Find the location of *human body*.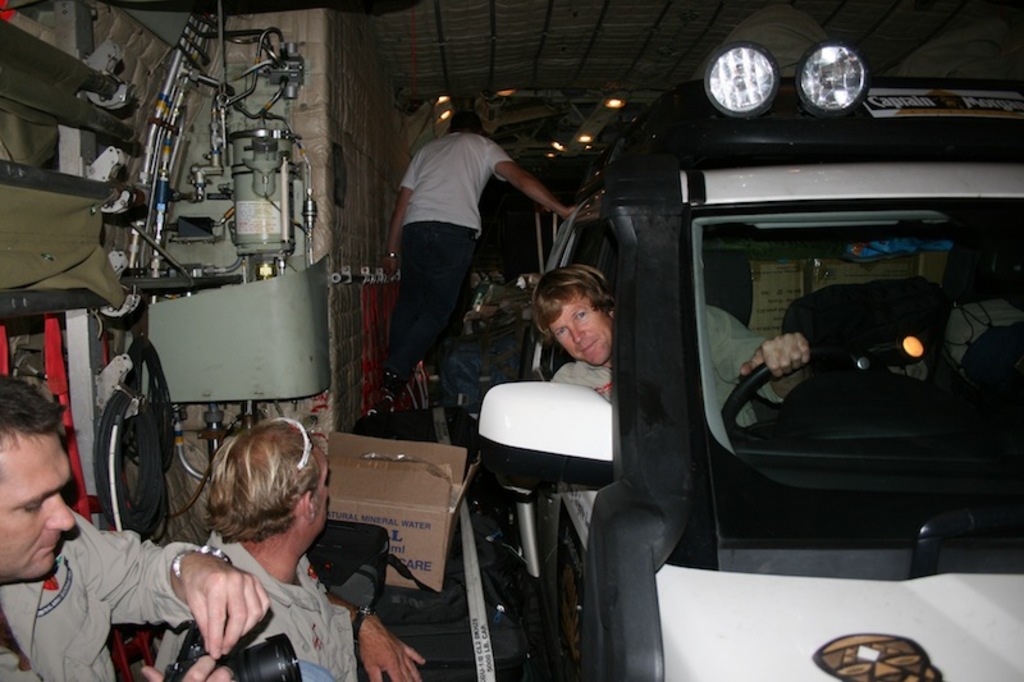
Location: detection(0, 379, 260, 681).
